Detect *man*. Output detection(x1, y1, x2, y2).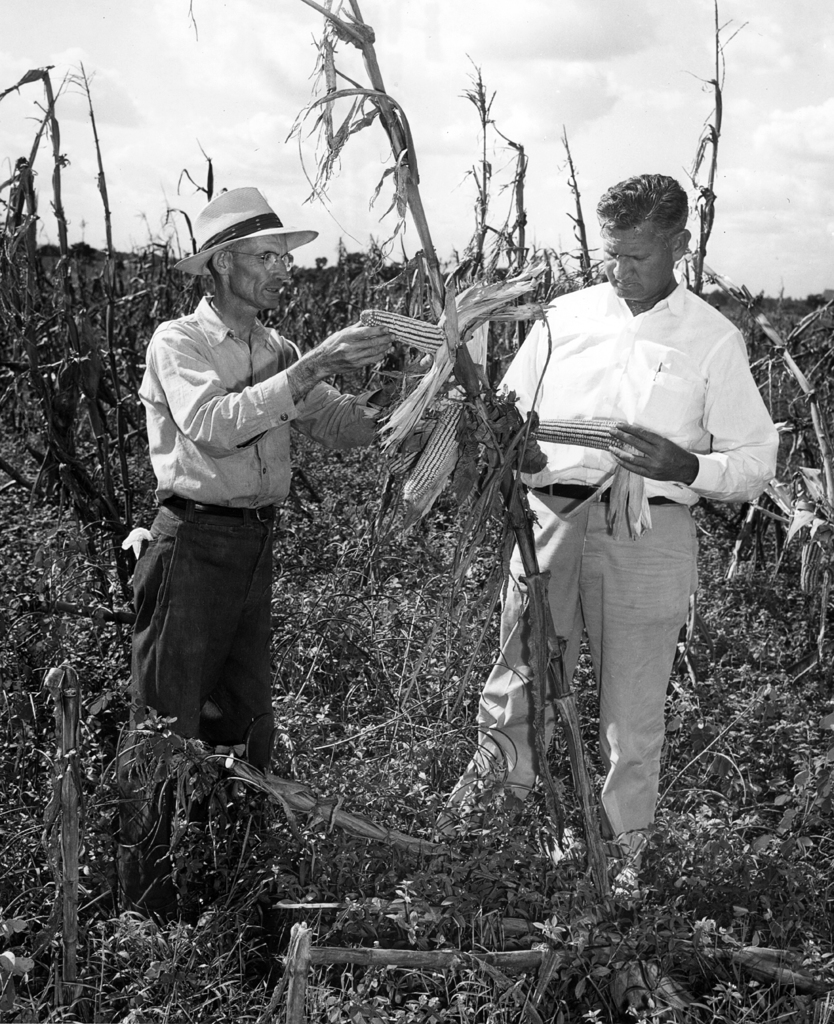
detection(437, 171, 780, 904).
